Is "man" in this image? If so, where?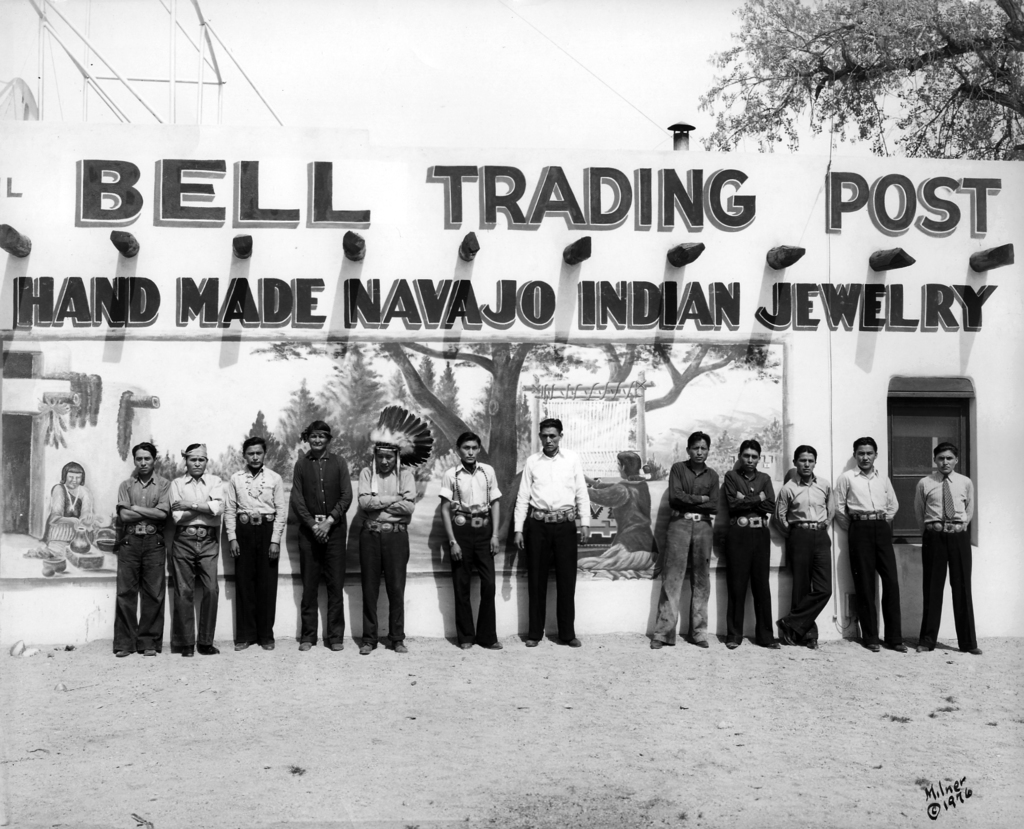
Yes, at <box>590,439,649,562</box>.
